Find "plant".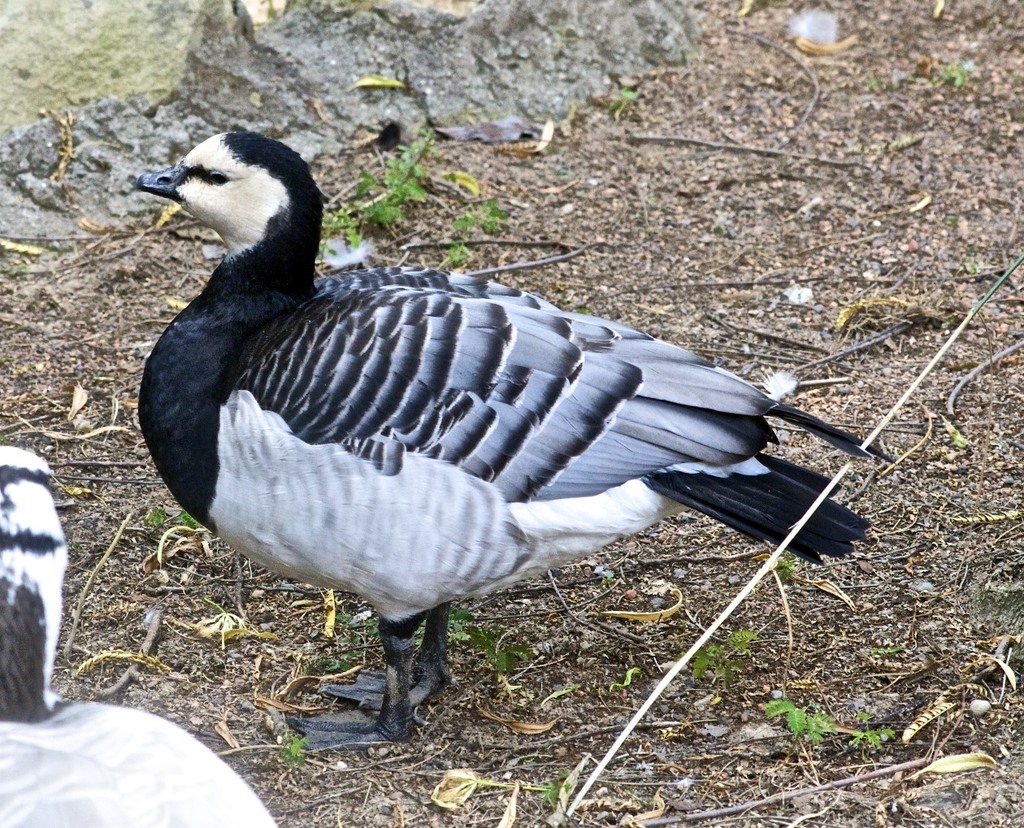
[left=777, top=547, right=794, bottom=584].
